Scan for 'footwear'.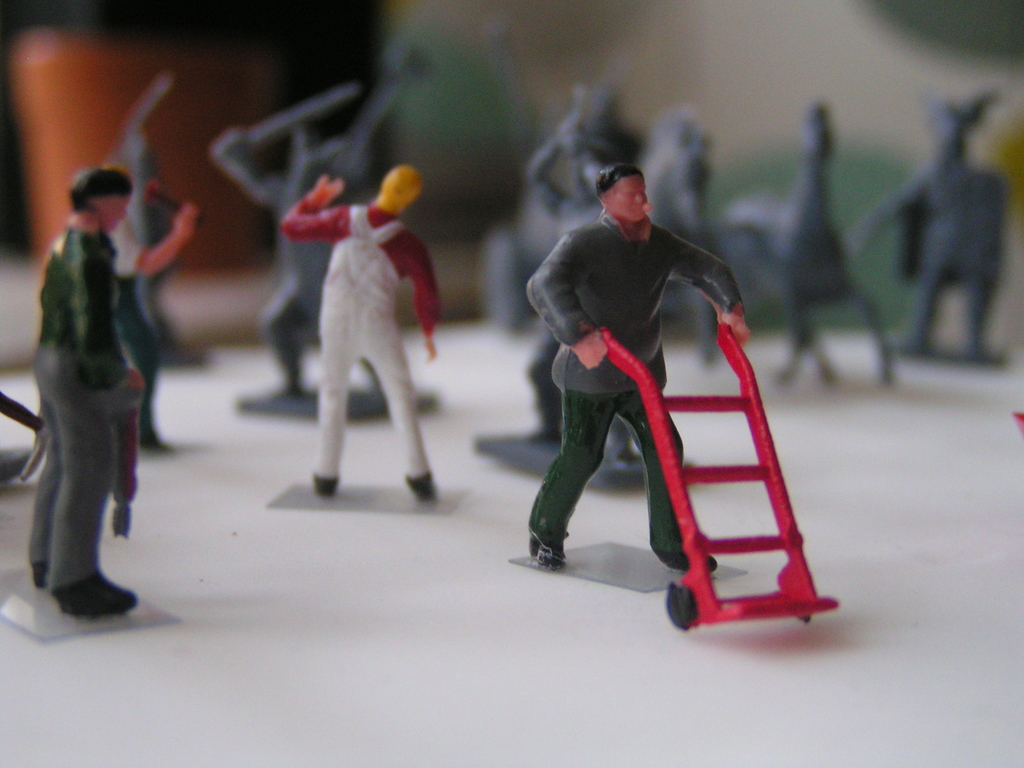
Scan result: Rect(402, 475, 440, 506).
